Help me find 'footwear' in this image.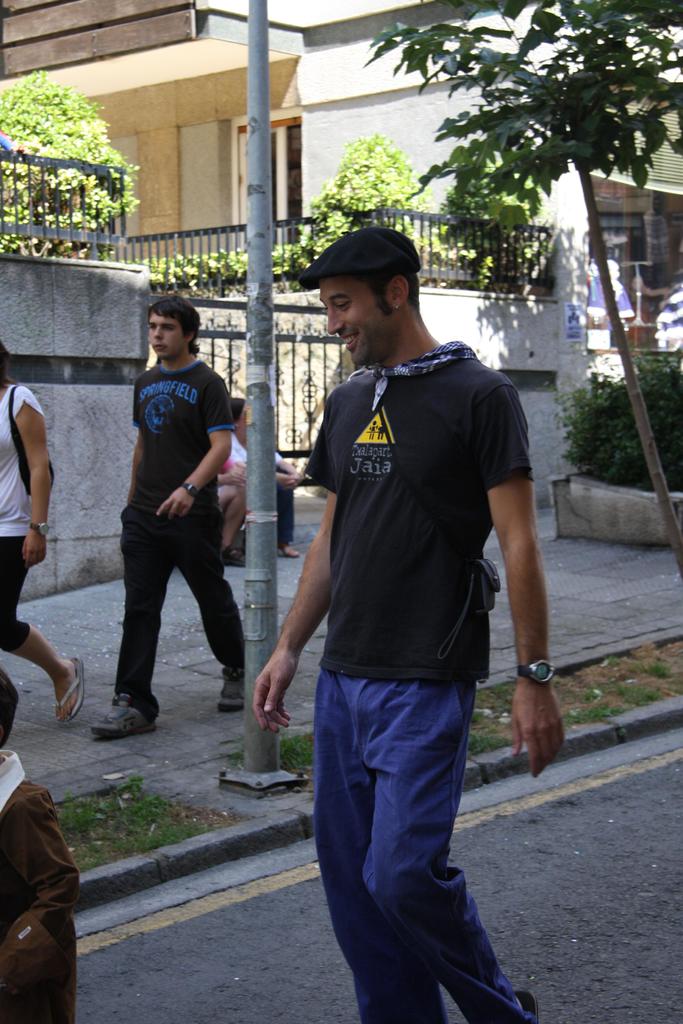
Found it: <box>213,671,247,714</box>.
